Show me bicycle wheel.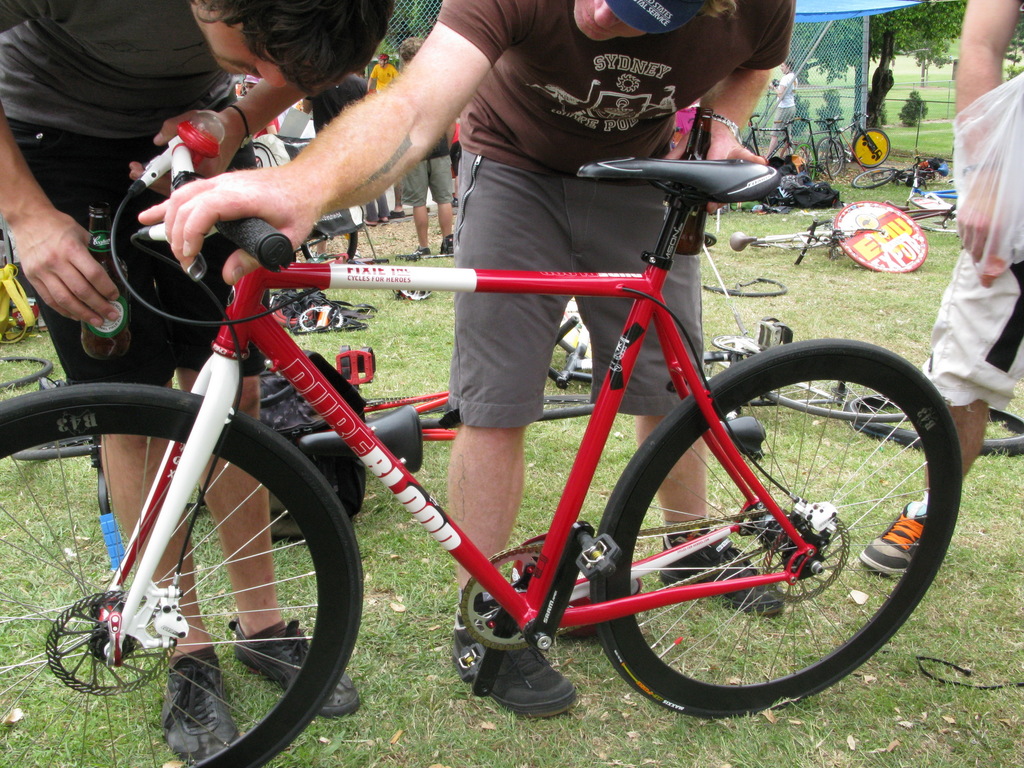
bicycle wheel is here: BBox(826, 136, 847, 177).
